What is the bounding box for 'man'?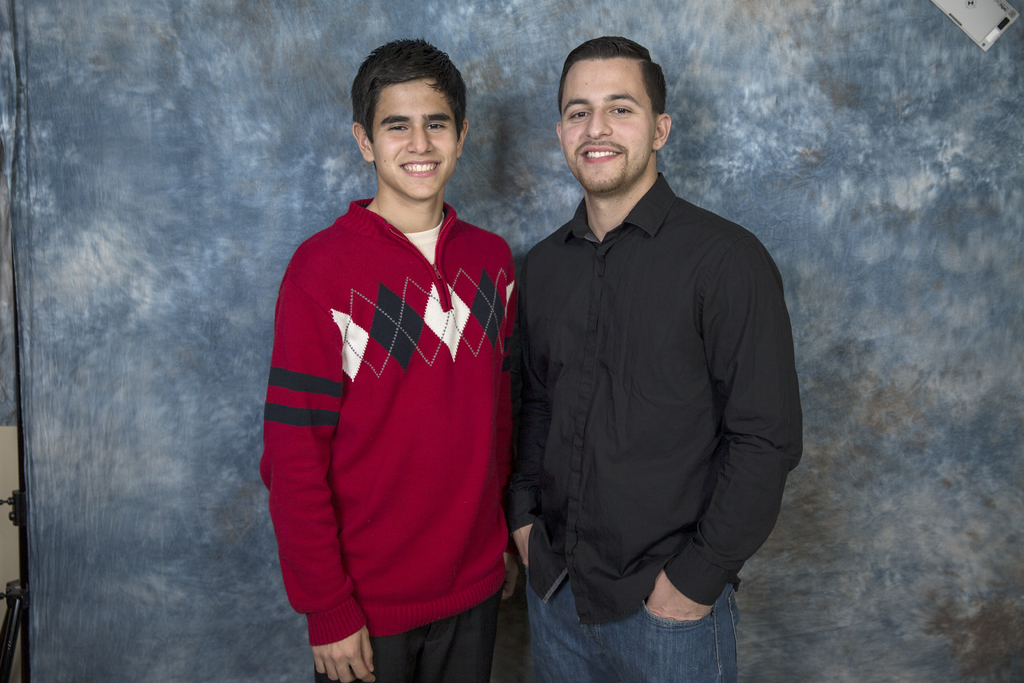
257,38,518,682.
